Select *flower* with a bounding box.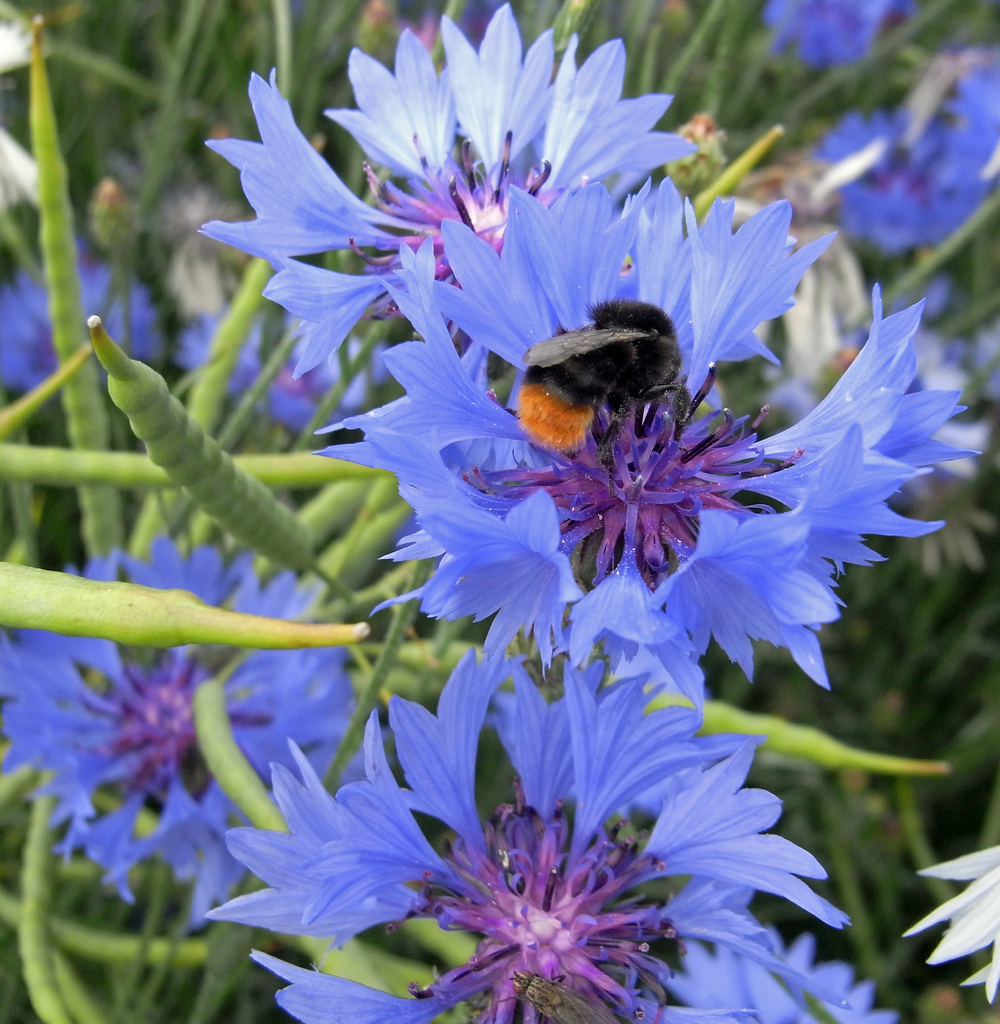
[x1=0, y1=257, x2=161, y2=407].
